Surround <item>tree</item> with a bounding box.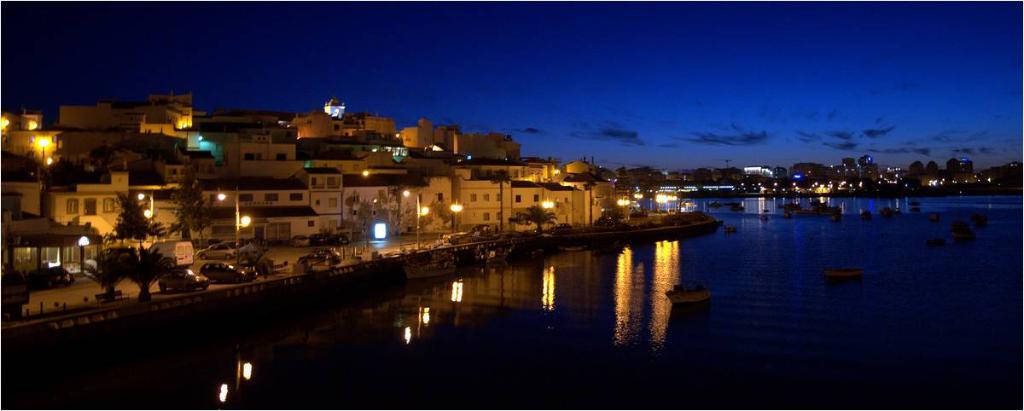
[128, 242, 178, 302].
